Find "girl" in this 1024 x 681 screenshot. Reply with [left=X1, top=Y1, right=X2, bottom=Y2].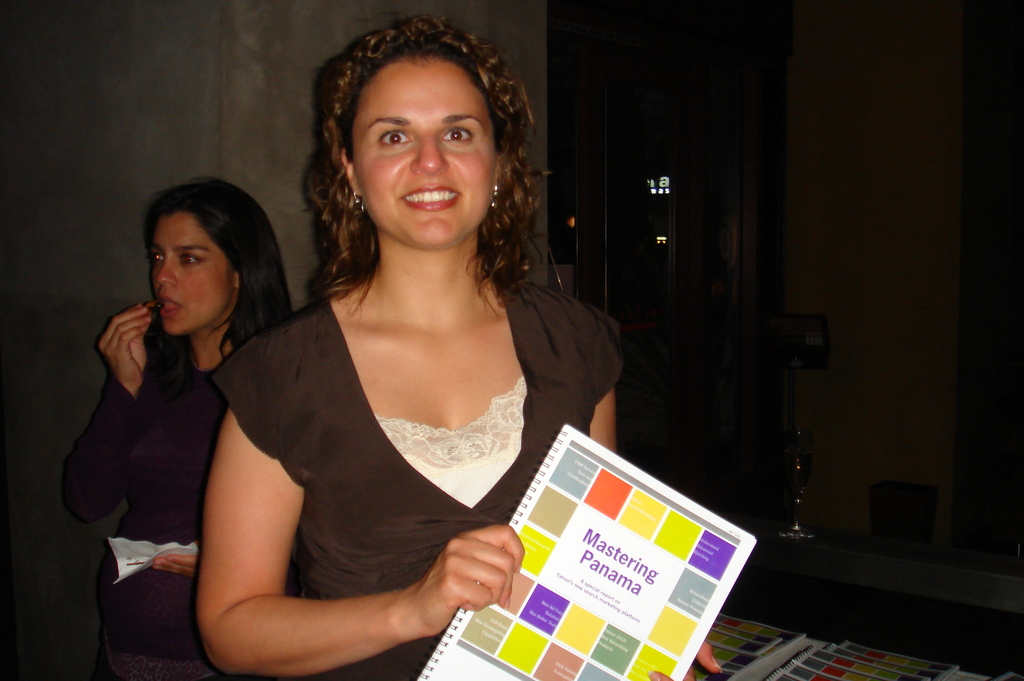
[left=196, top=8, right=722, bottom=680].
